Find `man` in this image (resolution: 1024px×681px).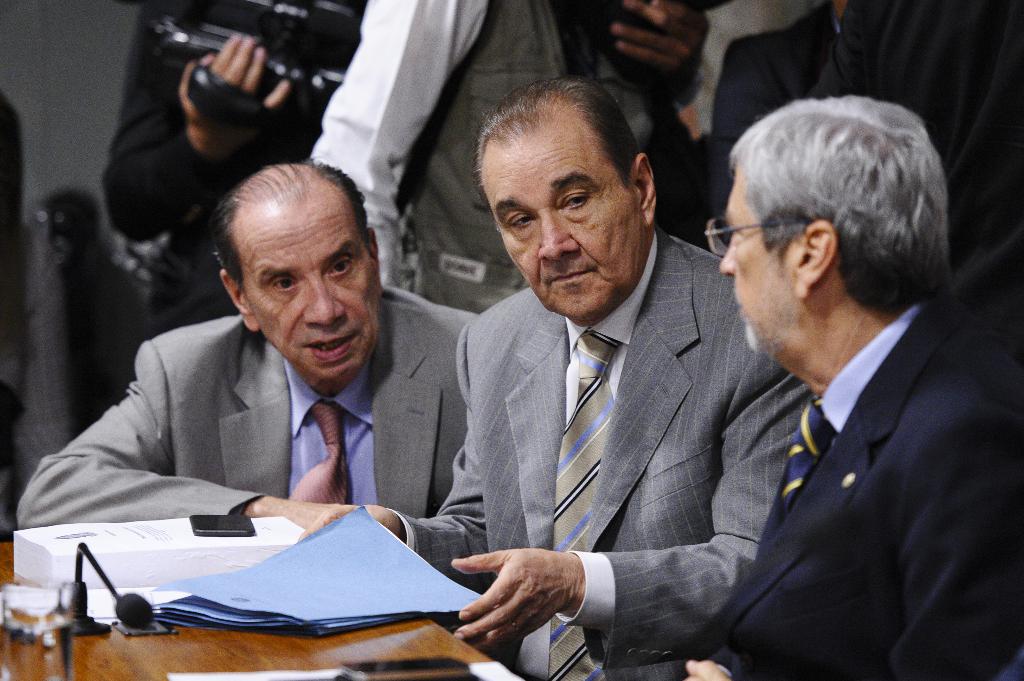
[left=287, top=71, right=810, bottom=680].
